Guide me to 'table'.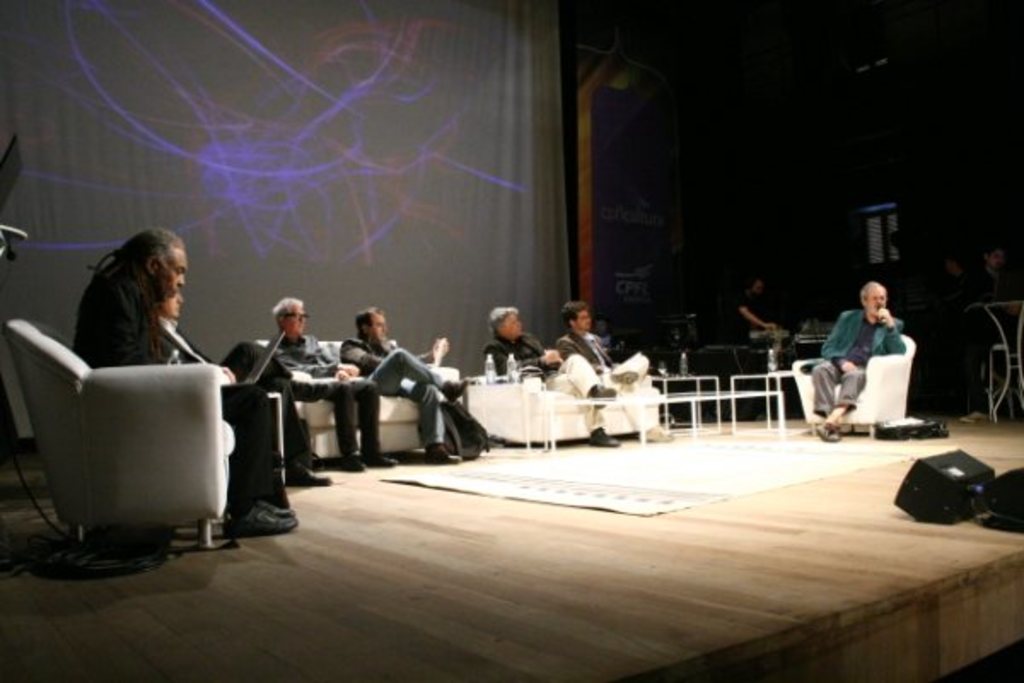
Guidance: (left=652, top=369, right=717, bottom=423).
